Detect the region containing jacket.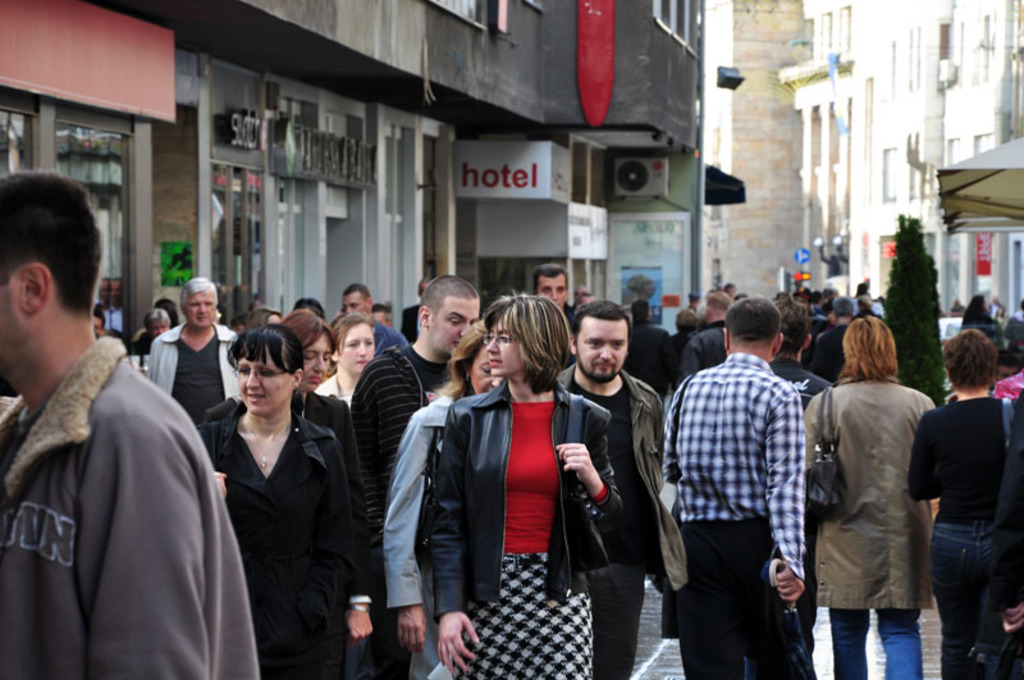
locate(806, 373, 946, 635).
